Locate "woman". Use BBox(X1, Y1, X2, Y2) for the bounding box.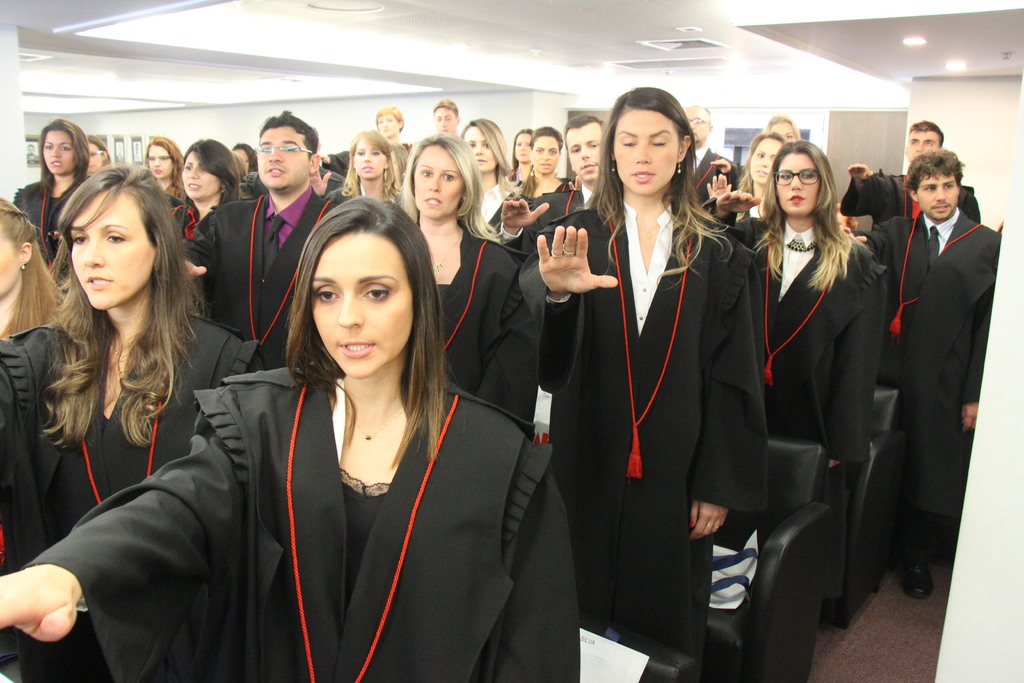
BBox(703, 127, 788, 204).
